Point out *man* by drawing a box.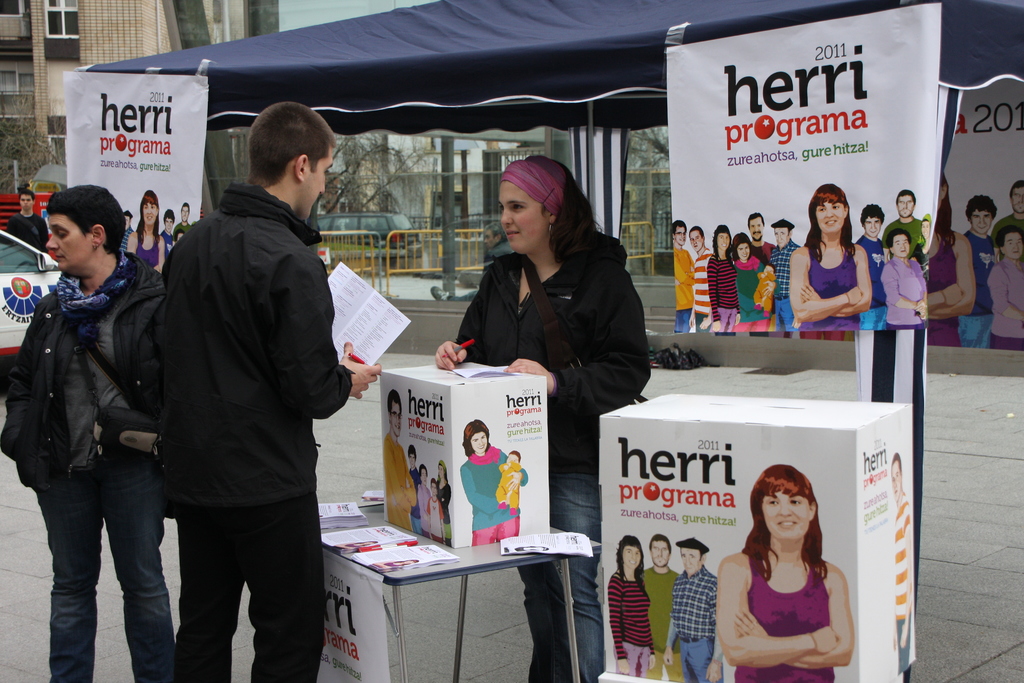
detection(152, 100, 397, 663).
